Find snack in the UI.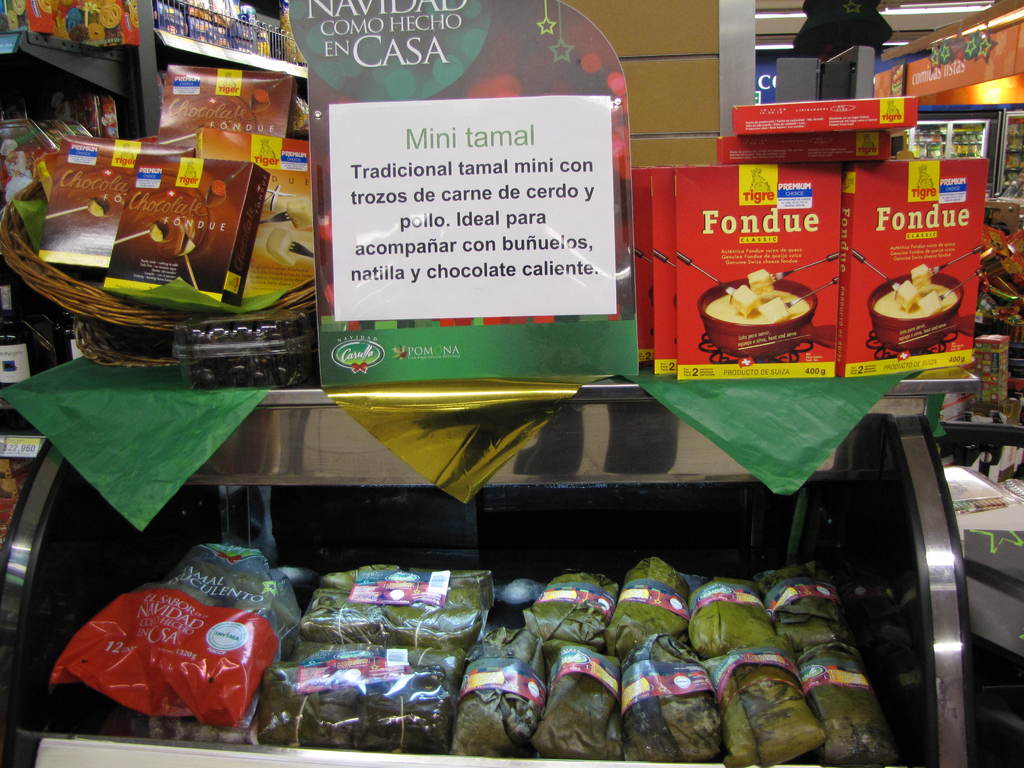
UI element at (868,260,976,342).
